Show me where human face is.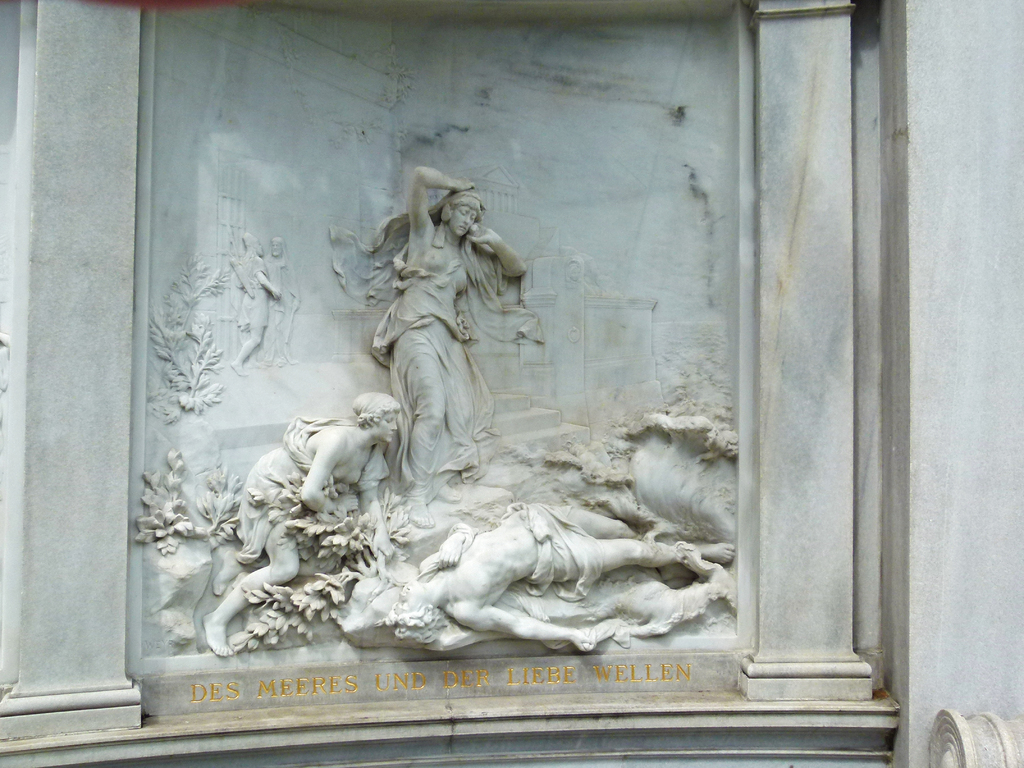
human face is at region(394, 576, 426, 610).
